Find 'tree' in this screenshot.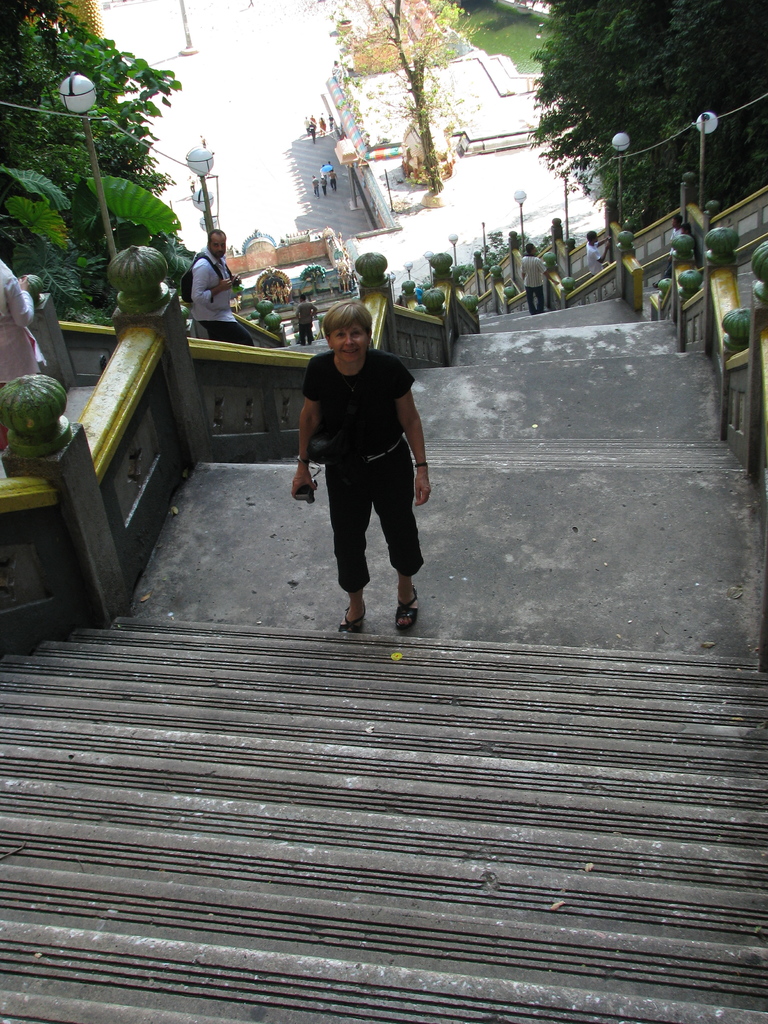
The bounding box for 'tree' is <box>311,0,468,181</box>.
